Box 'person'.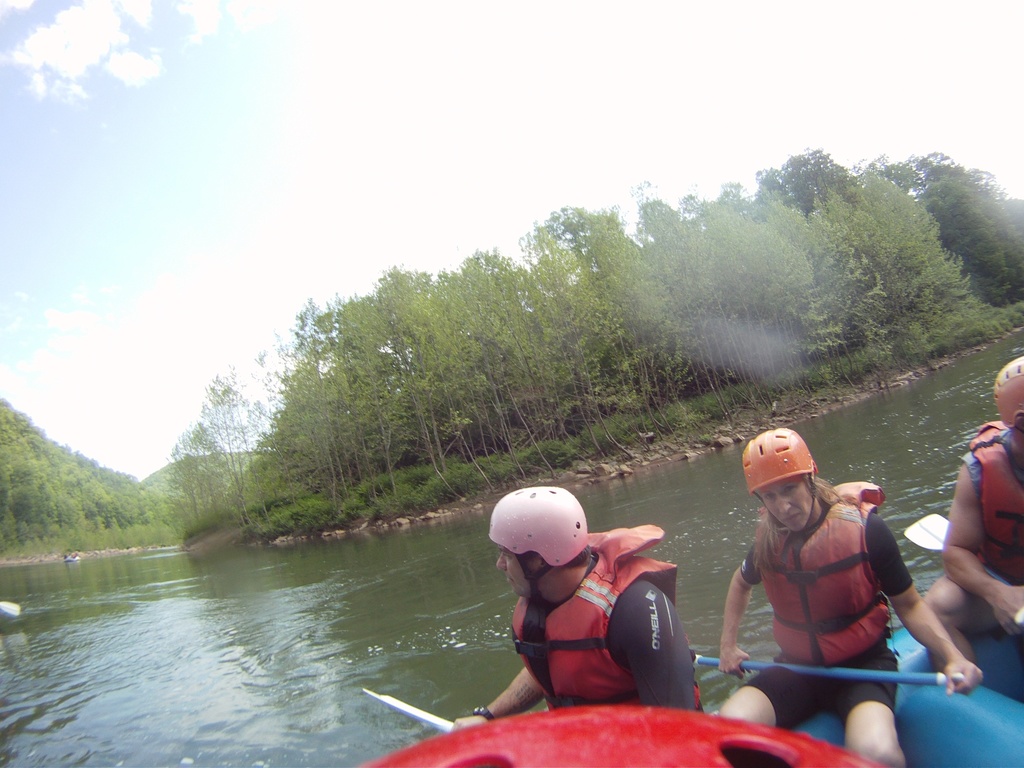
crop(448, 487, 706, 733).
